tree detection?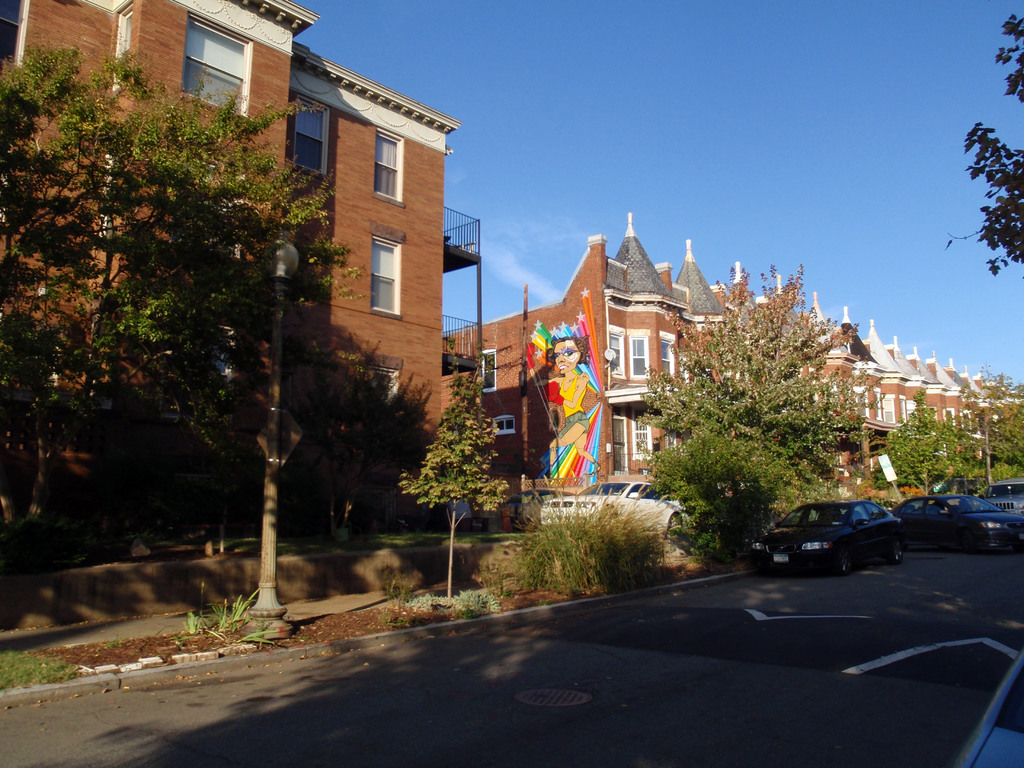
{"x1": 638, "y1": 265, "x2": 891, "y2": 509}
